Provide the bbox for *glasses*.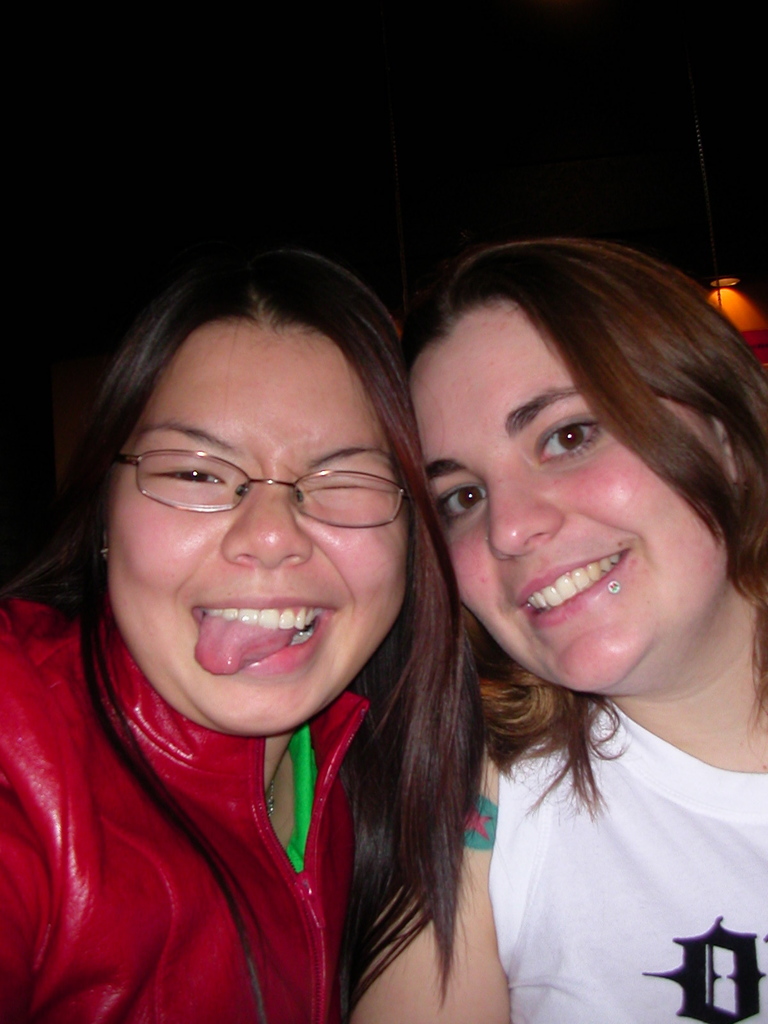
[x1=113, y1=446, x2=403, y2=526].
